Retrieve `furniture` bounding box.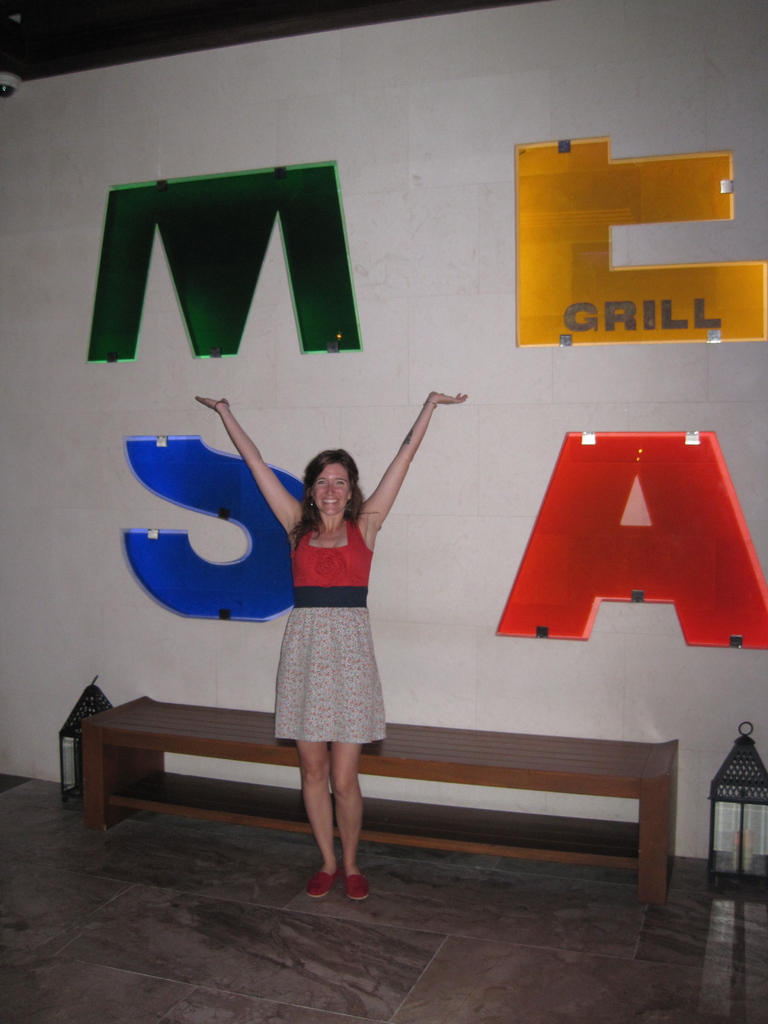
Bounding box: x1=77, y1=692, x2=679, y2=902.
